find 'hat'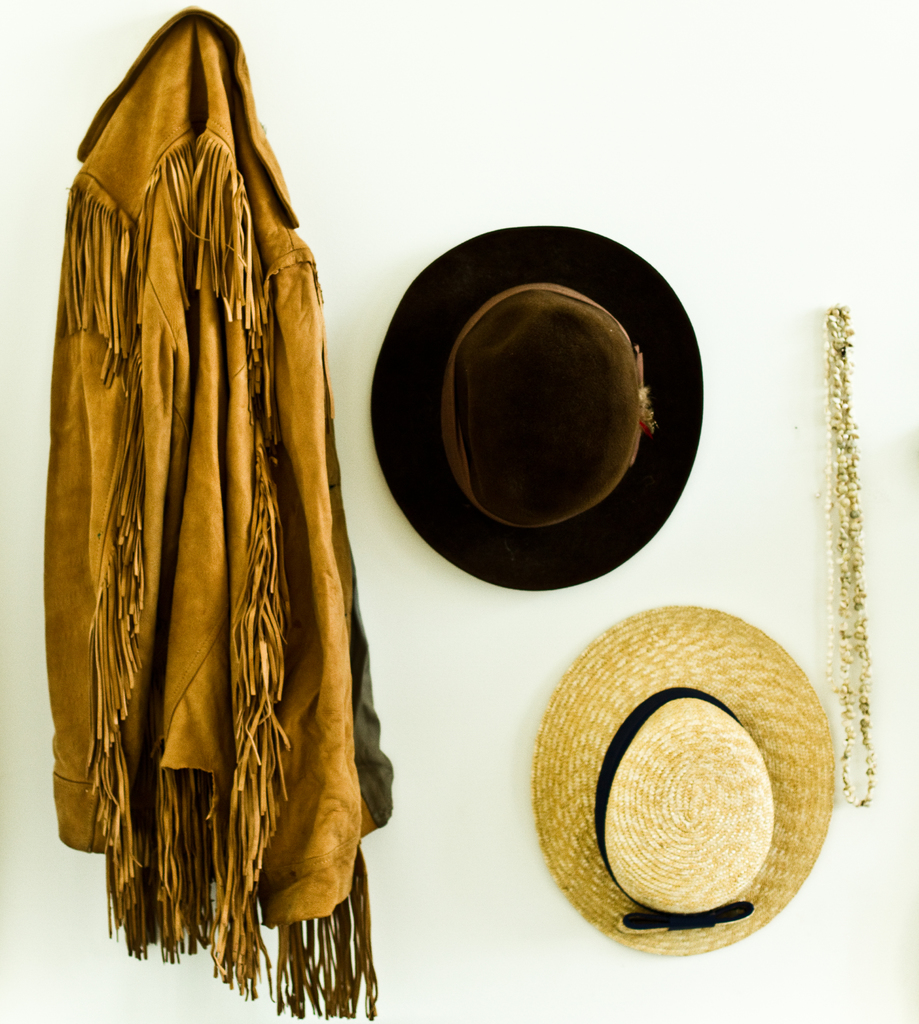
x1=370, y1=219, x2=705, y2=595
